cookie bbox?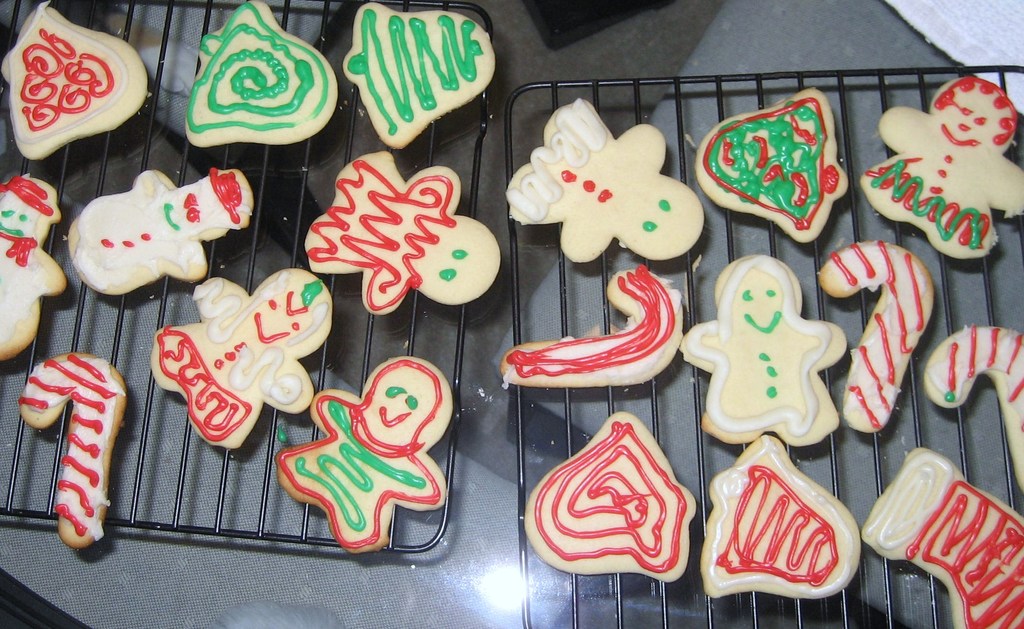
pyautogui.locateOnScreen(498, 263, 684, 393)
